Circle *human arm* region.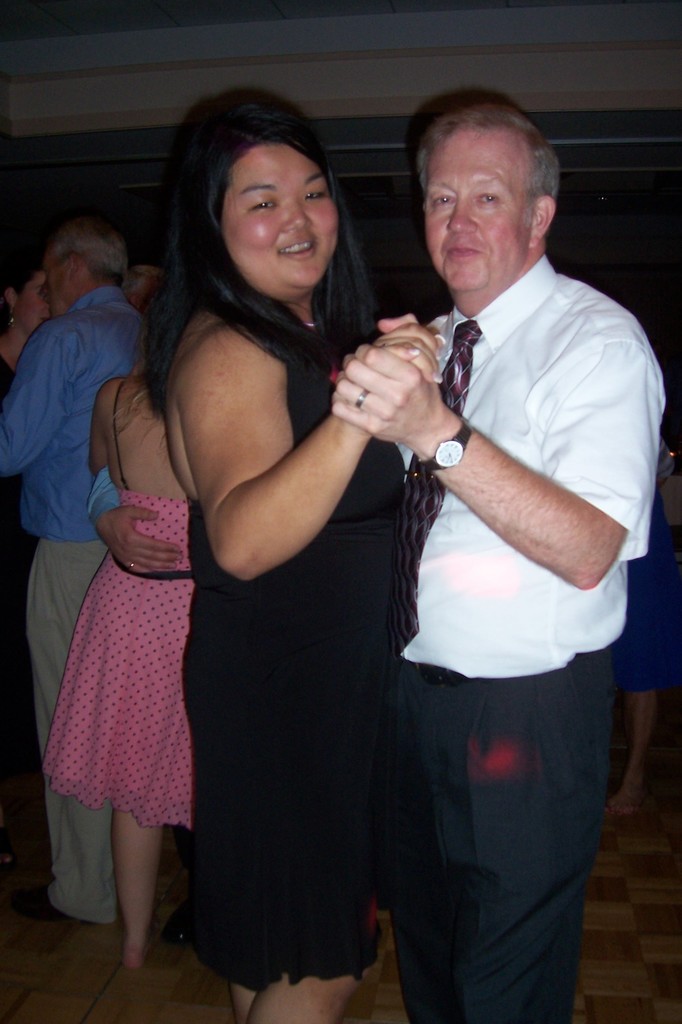
Region: box=[333, 312, 662, 589].
